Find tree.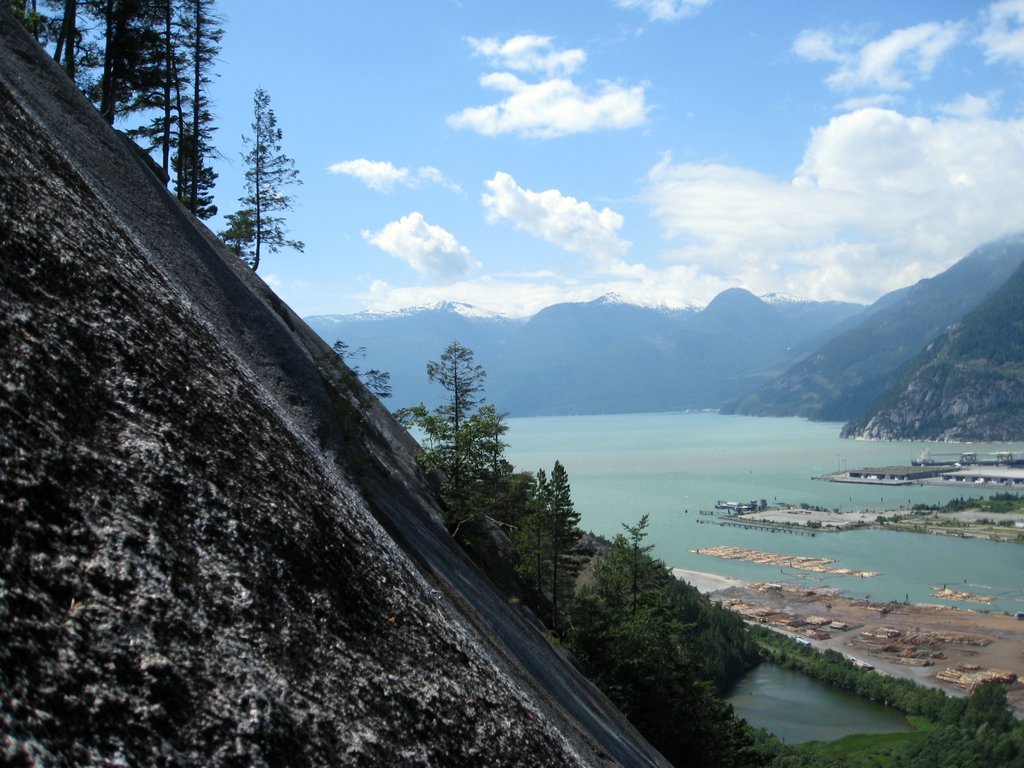
[476, 402, 519, 489].
